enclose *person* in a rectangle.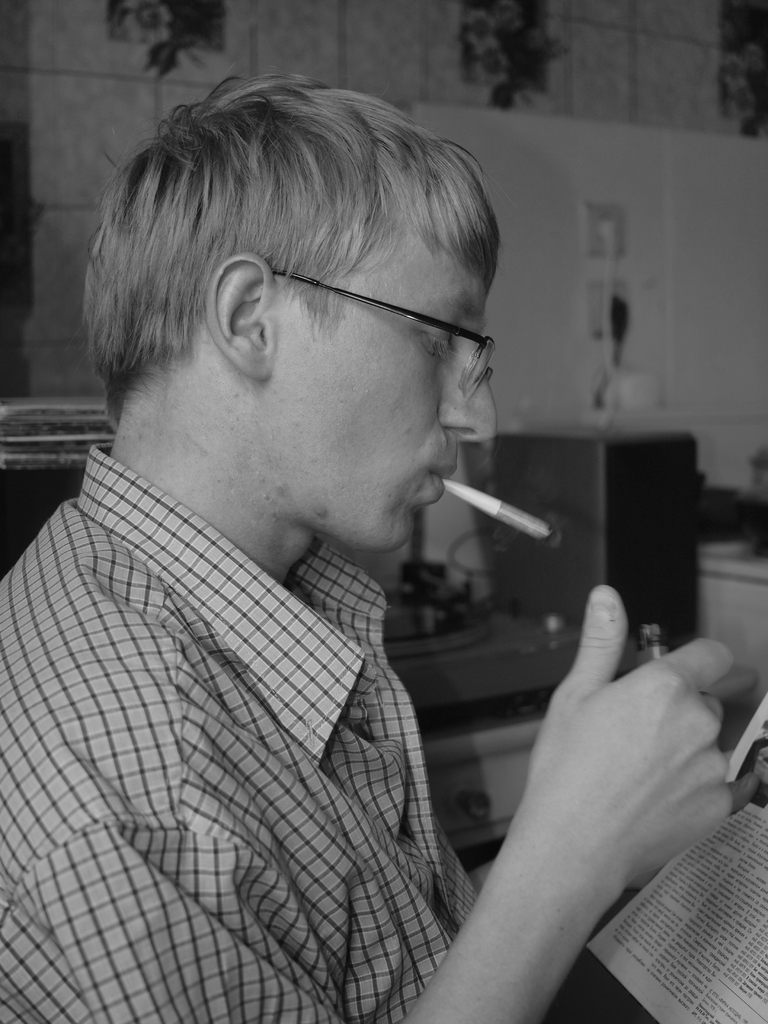
0 72 734 1023.
